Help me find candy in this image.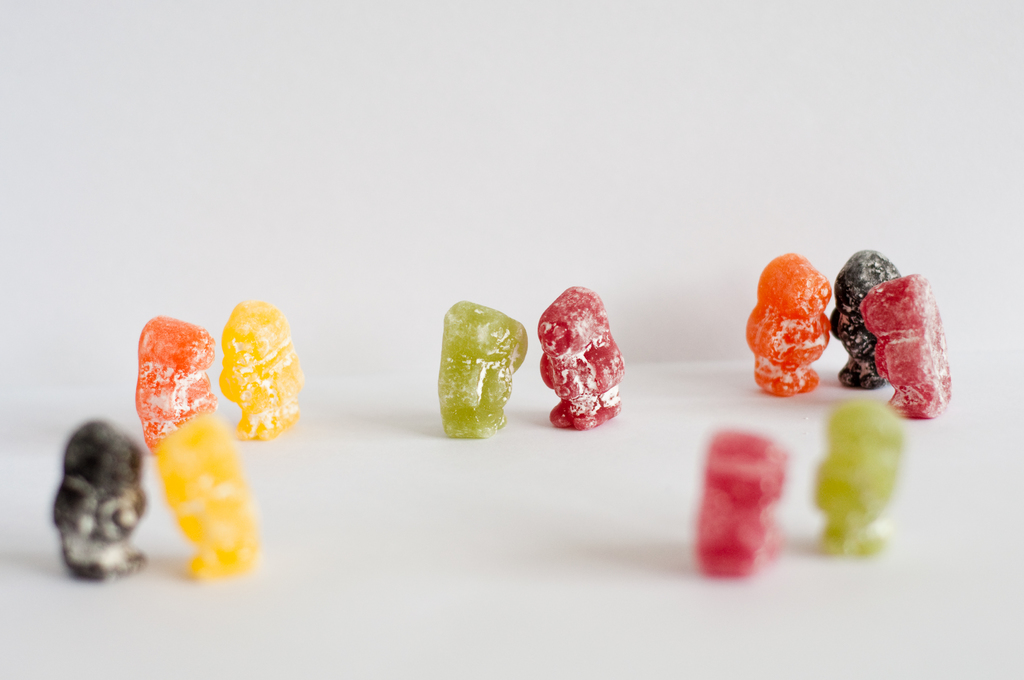
Found it: 157, 411, 260, 587.
